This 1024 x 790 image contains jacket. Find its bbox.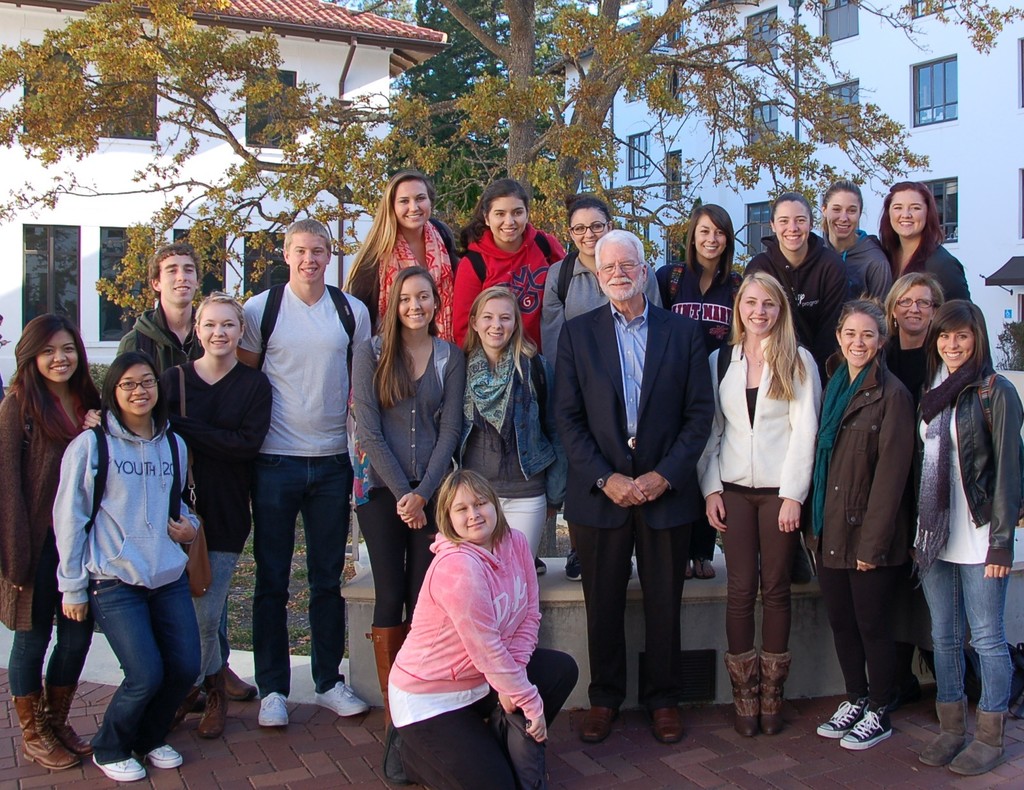
[x1=804, y1=359, x2=915, y2=577].
